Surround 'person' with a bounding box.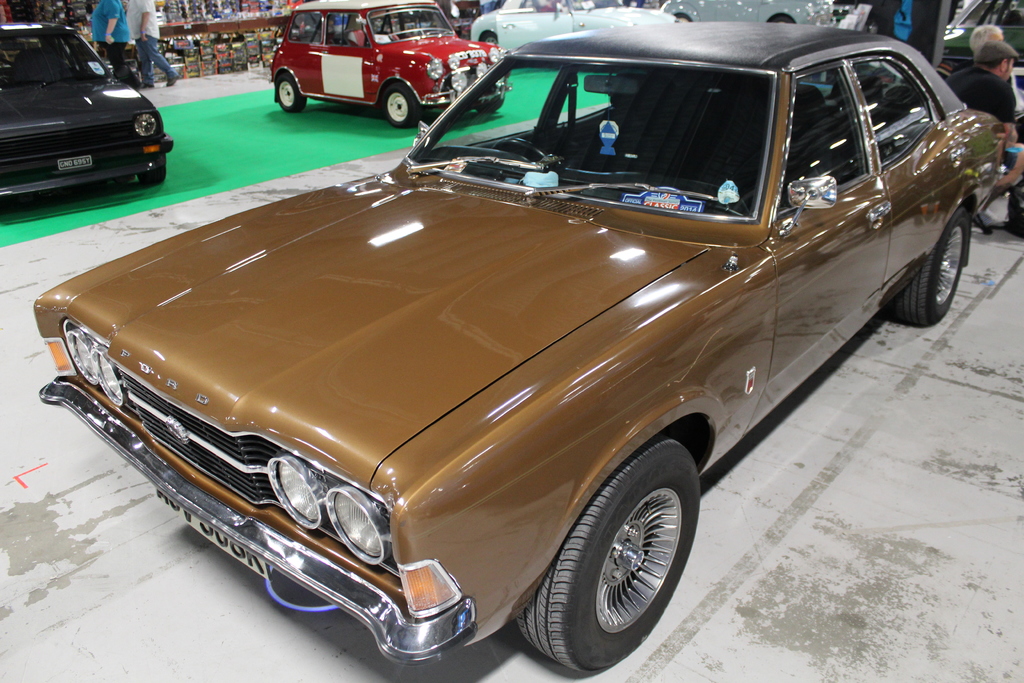
{"left": 968, "top": 22, "right": 1023, "bottom": 124}.
